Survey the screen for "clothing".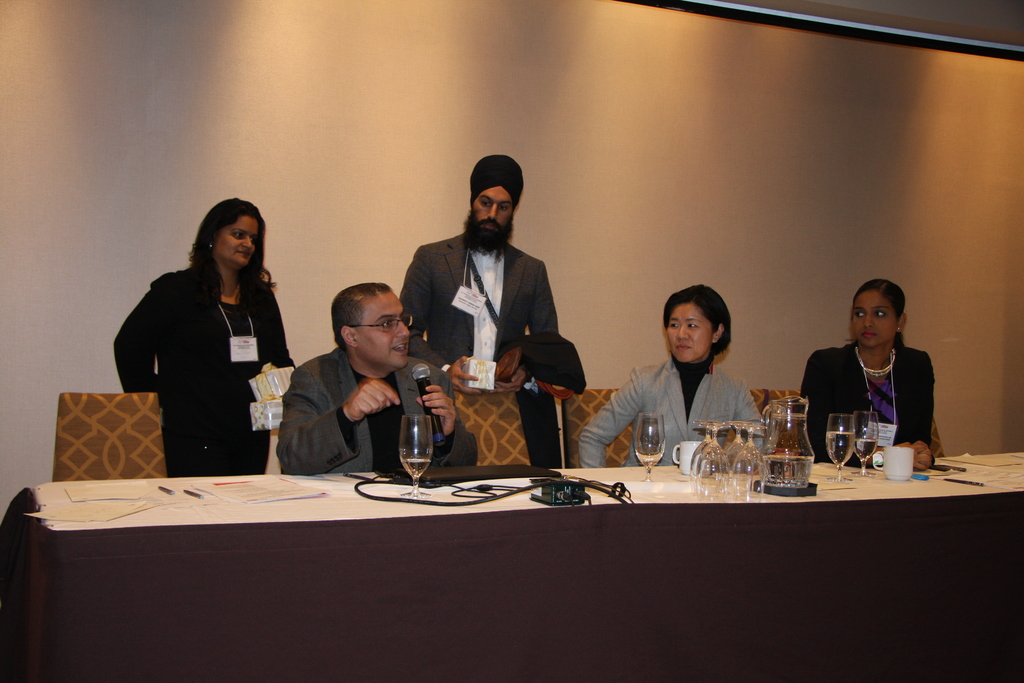
Survey found: 803 325 935 465.
